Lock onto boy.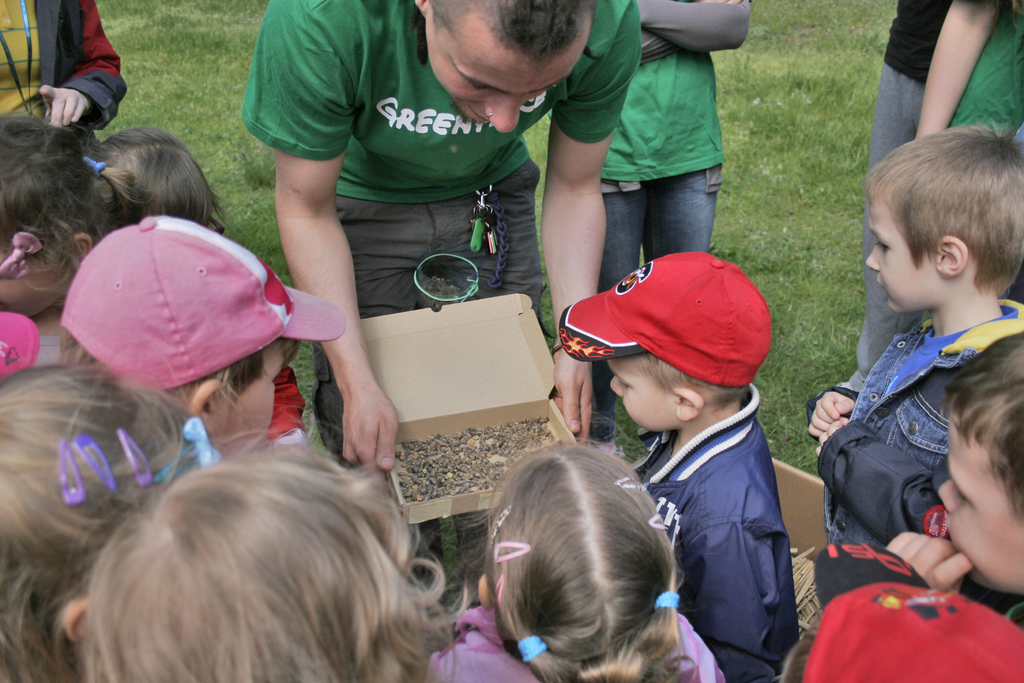
Locked: <bbox>808, 119, 1023, 541</bbox>.
